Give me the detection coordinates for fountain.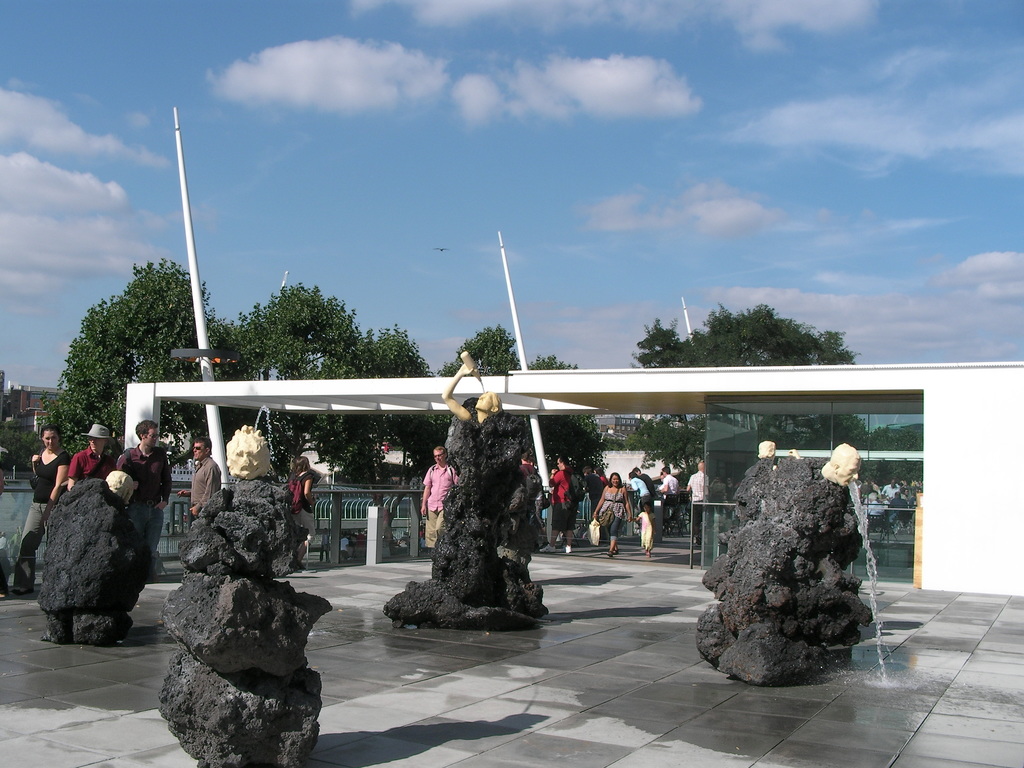
left=363, top=297, right=578, bottom=677.
